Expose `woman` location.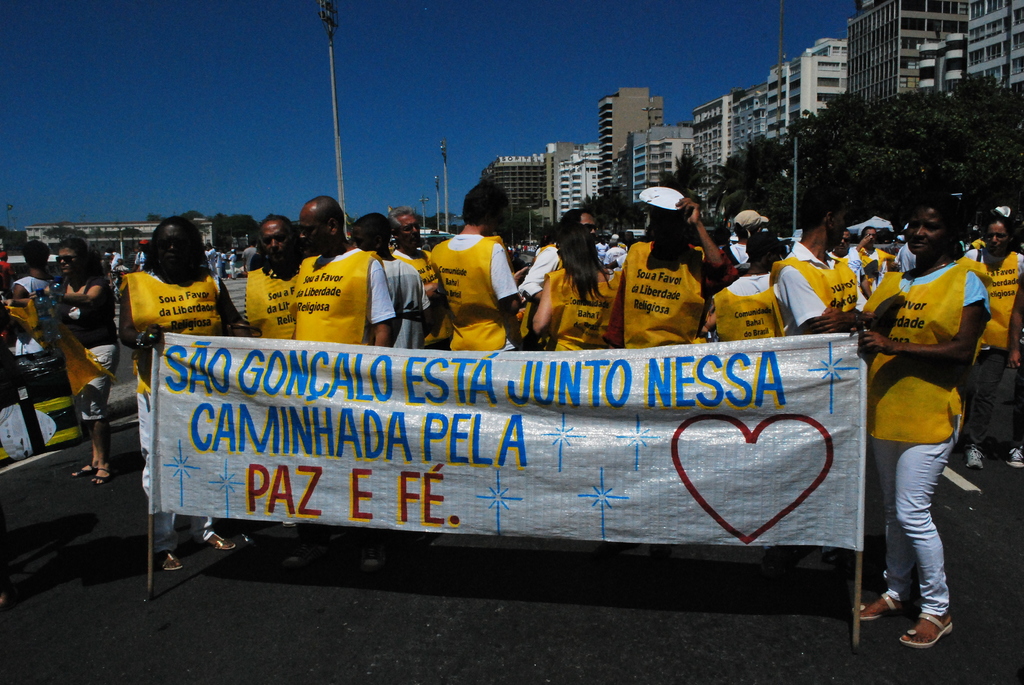
Exposed at [x1=844, y1=196, x2=998, y2=638].
